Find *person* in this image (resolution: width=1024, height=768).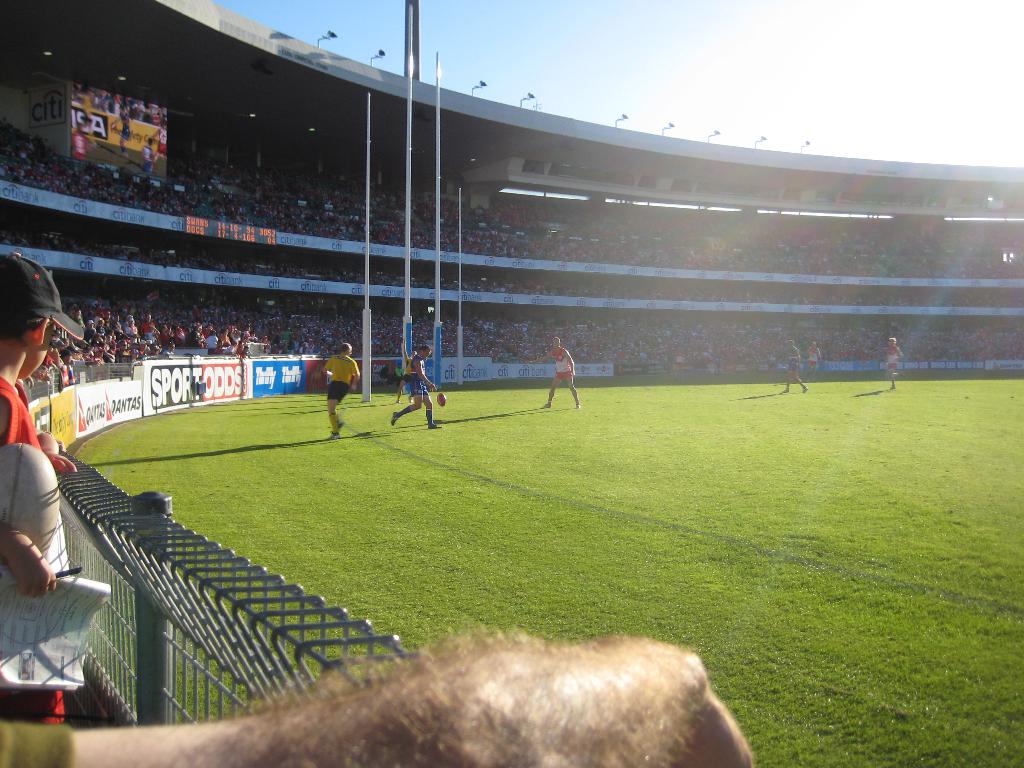
locate(320, 342, 365, 440).
